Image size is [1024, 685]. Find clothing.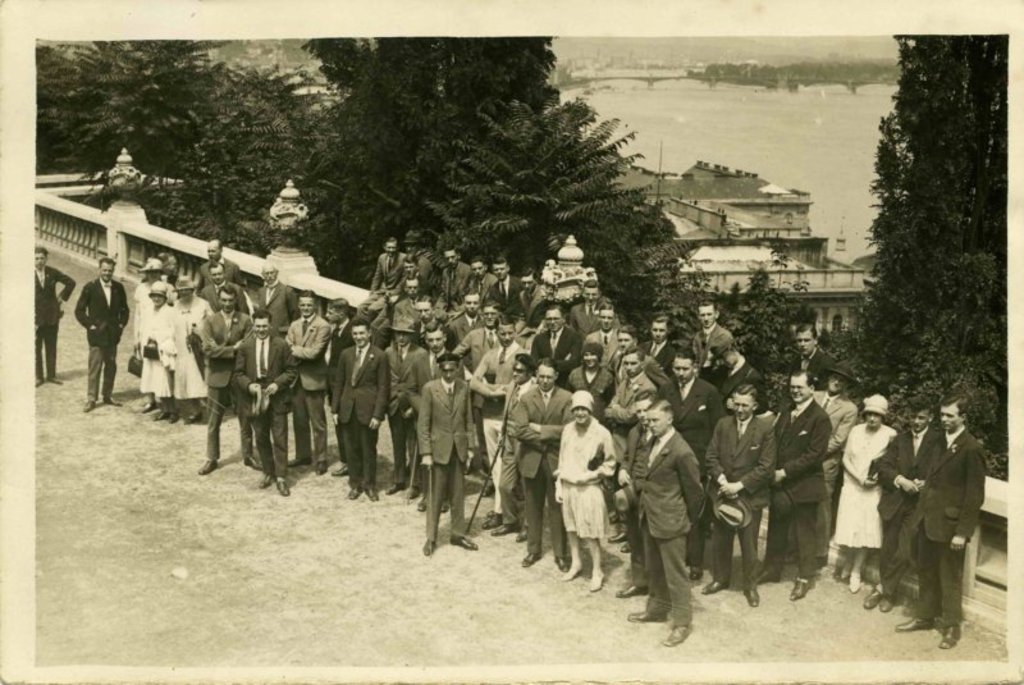
(left=279, top=318, right=332, bottom=466).
